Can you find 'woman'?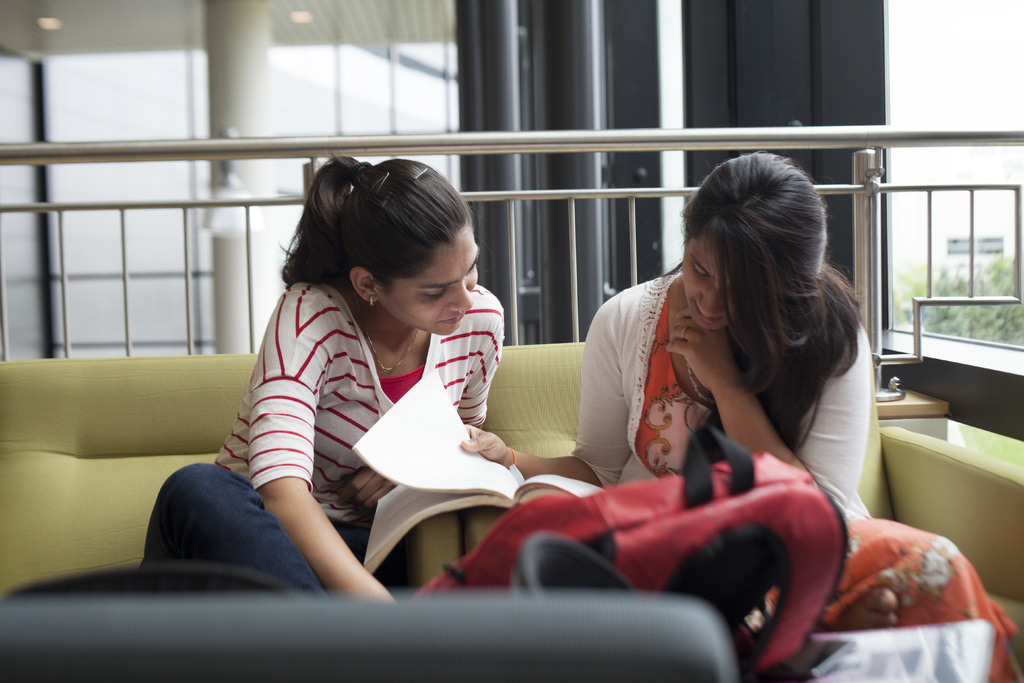
Yes, bounding box: [x1=454, y1=151, x2=1014, y2=682].
